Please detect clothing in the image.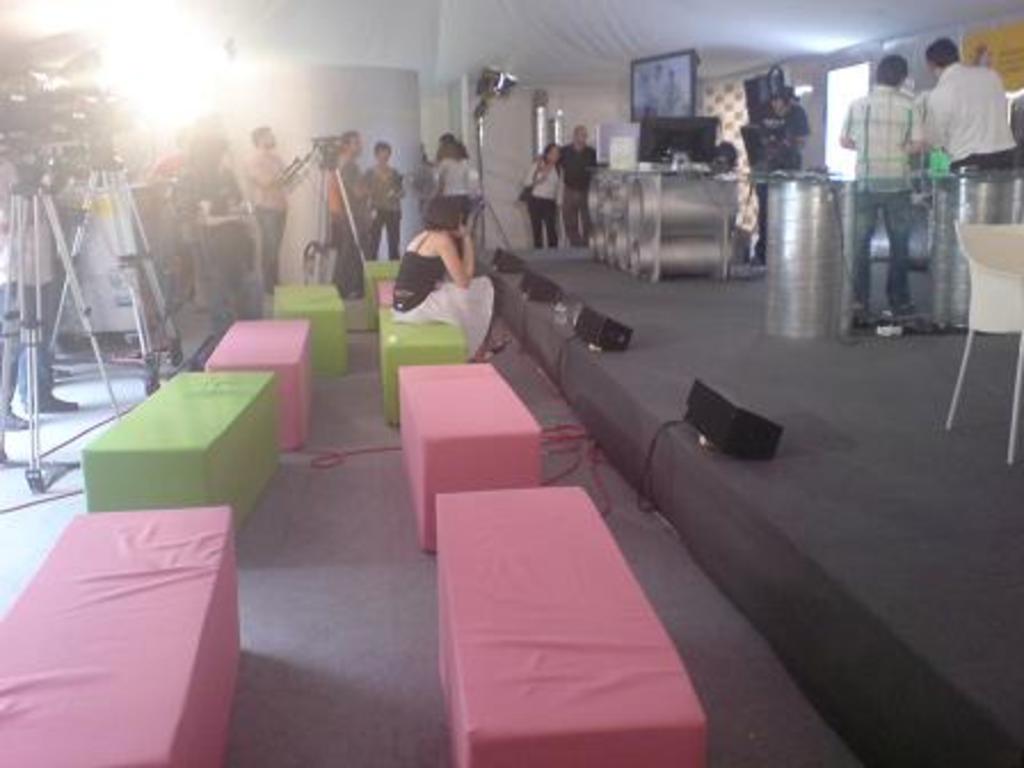
x1=926 y1=59 x2=1022 y2=178.
